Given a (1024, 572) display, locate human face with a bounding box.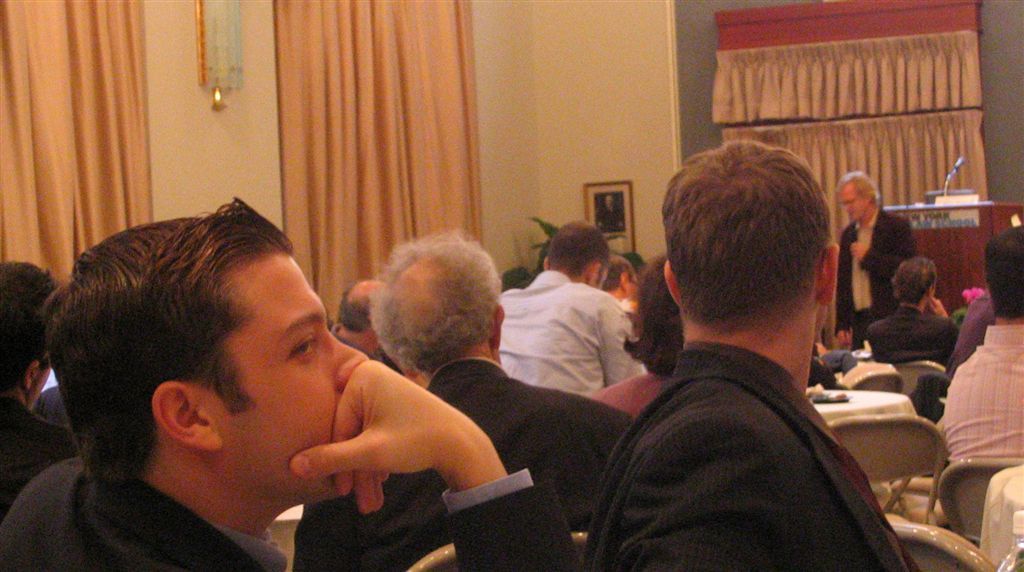
Located: bbox(839, 182, 865, 222).
